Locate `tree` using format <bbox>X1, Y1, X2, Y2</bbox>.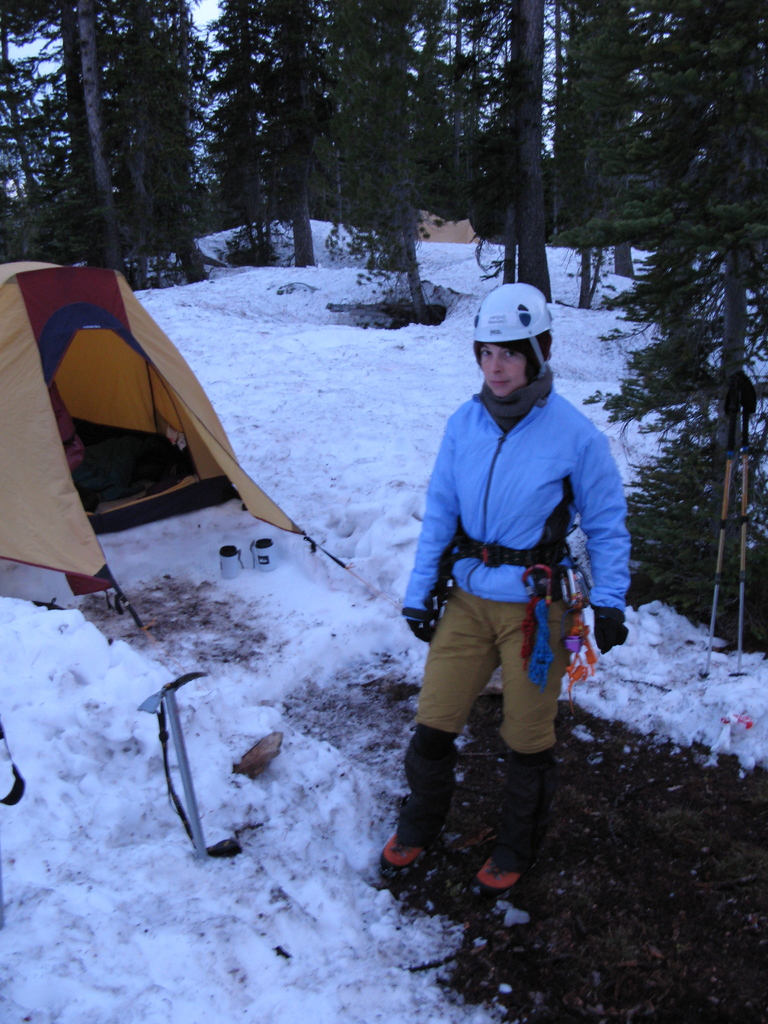
<bbox>556, 0, 664, 307</bbox>.
